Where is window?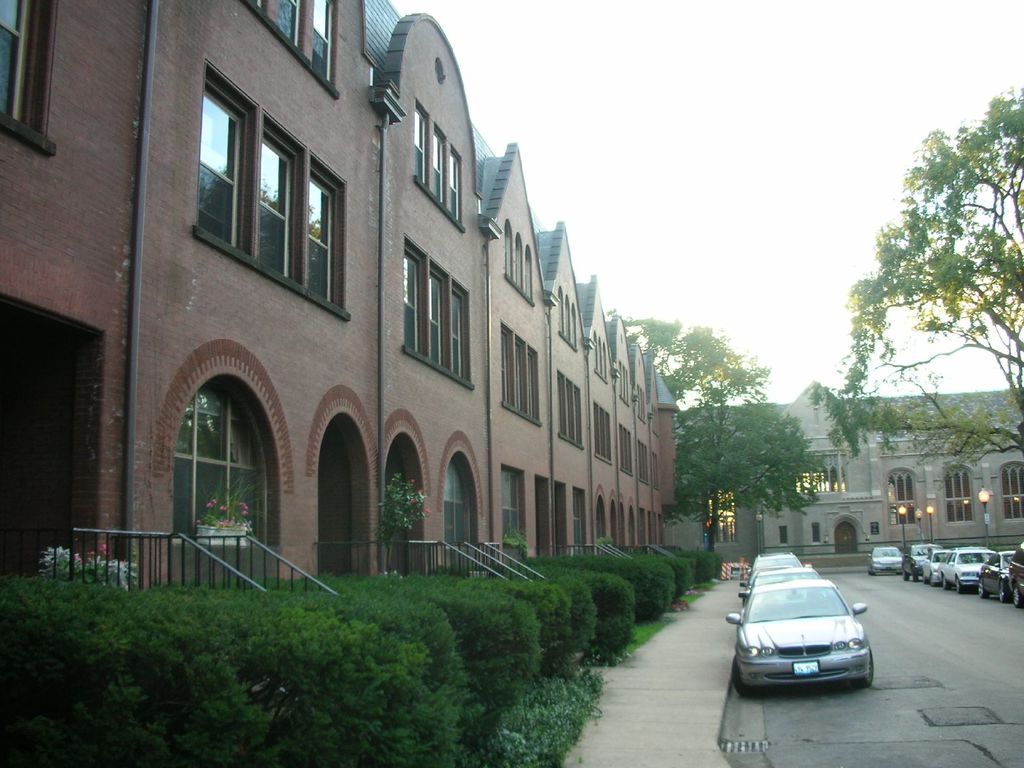
detection(616, 422, 635, 477).
